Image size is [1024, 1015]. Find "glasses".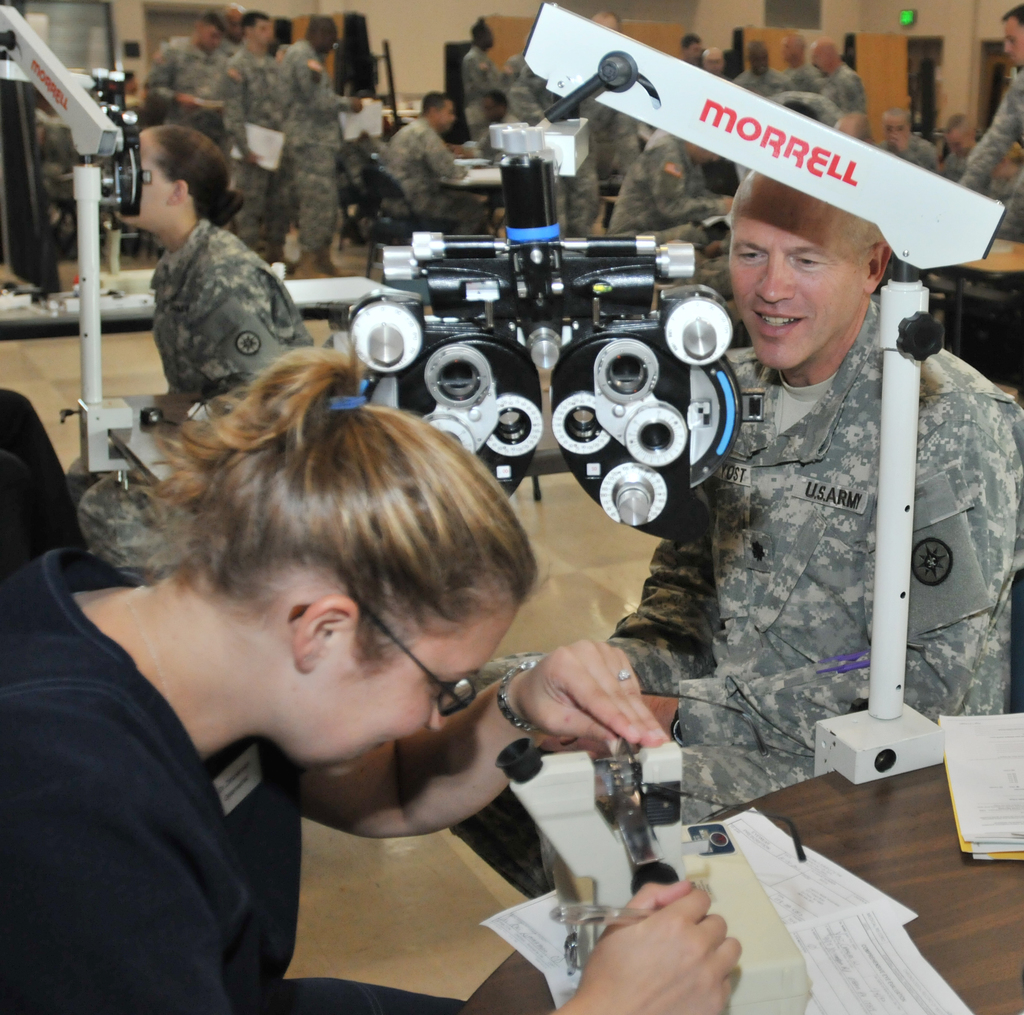
(x1=289, y1=600, x2=478, y2=722).
